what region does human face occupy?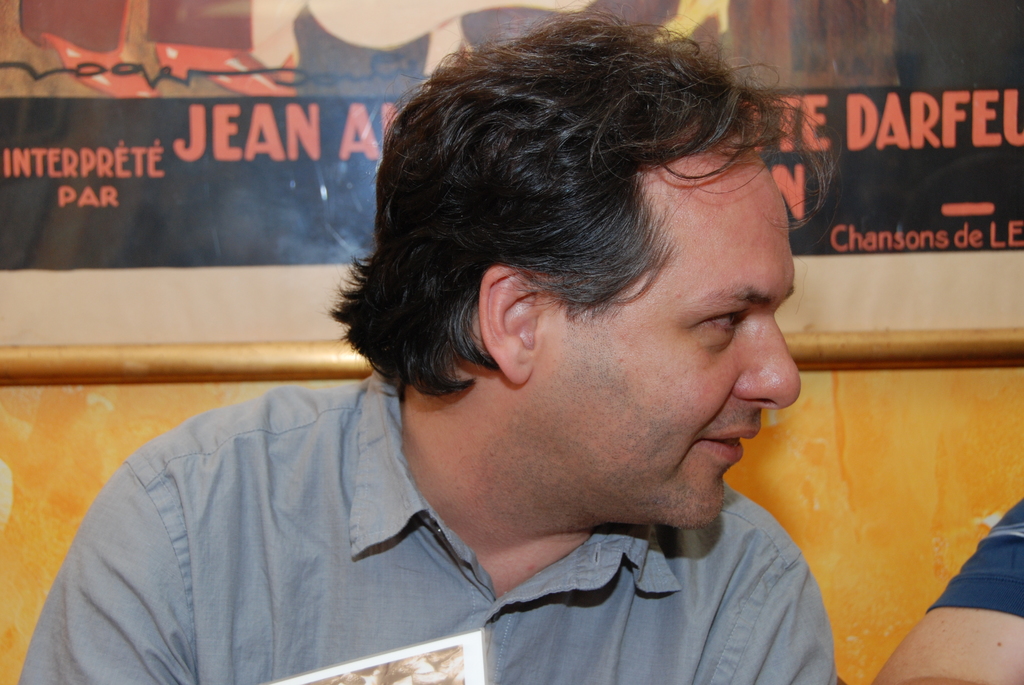
l=506, t=145, r=806, b=544.
